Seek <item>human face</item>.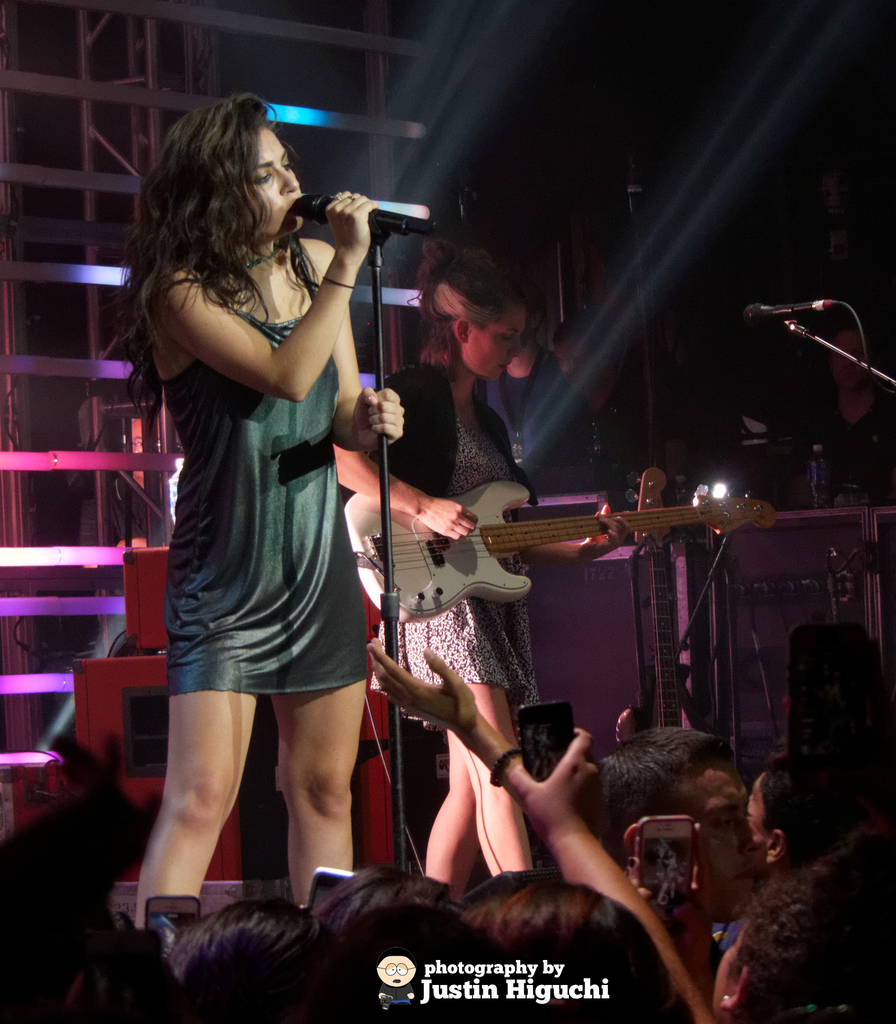
box(743, 776, 774, 867).
